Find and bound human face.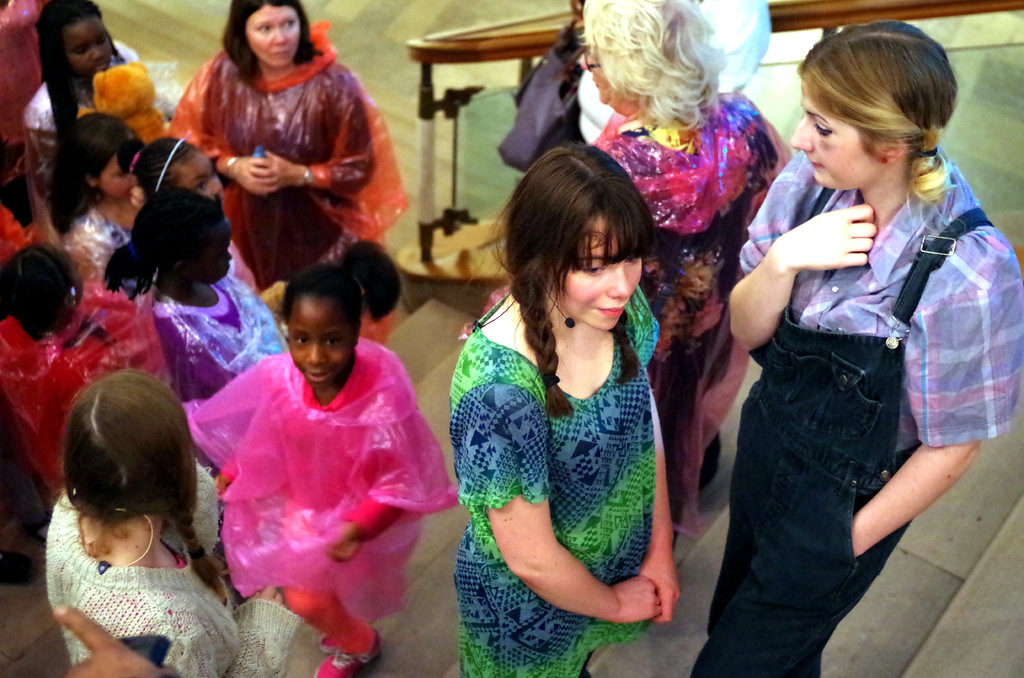
Bound: [left=580, top=33, right=631, bottom=108].
